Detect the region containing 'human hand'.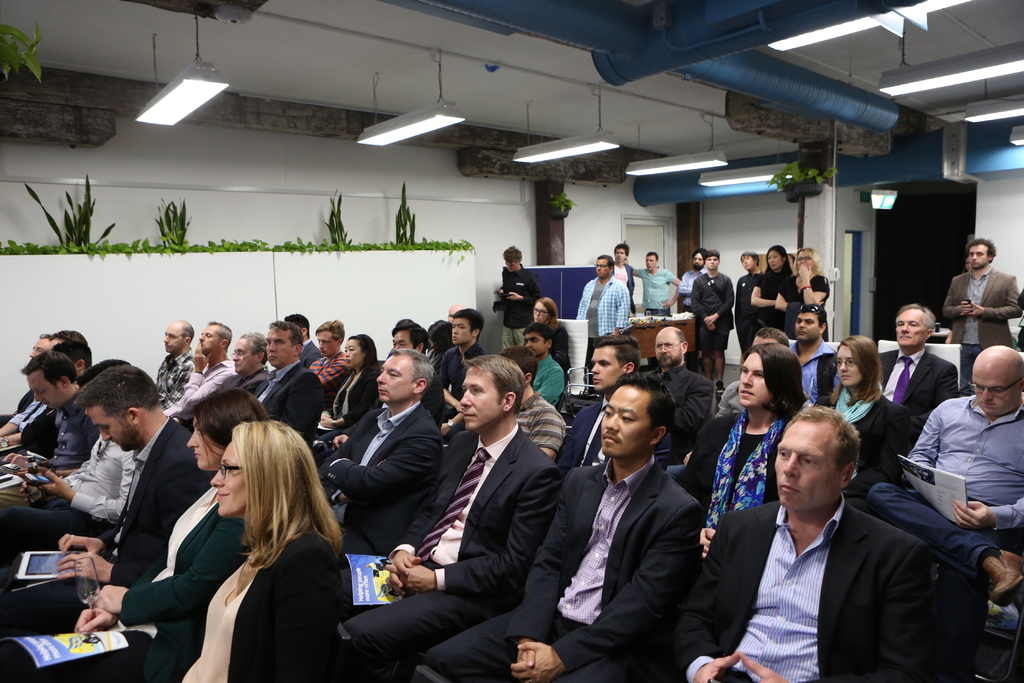
box(330, 434, 350, 450).
